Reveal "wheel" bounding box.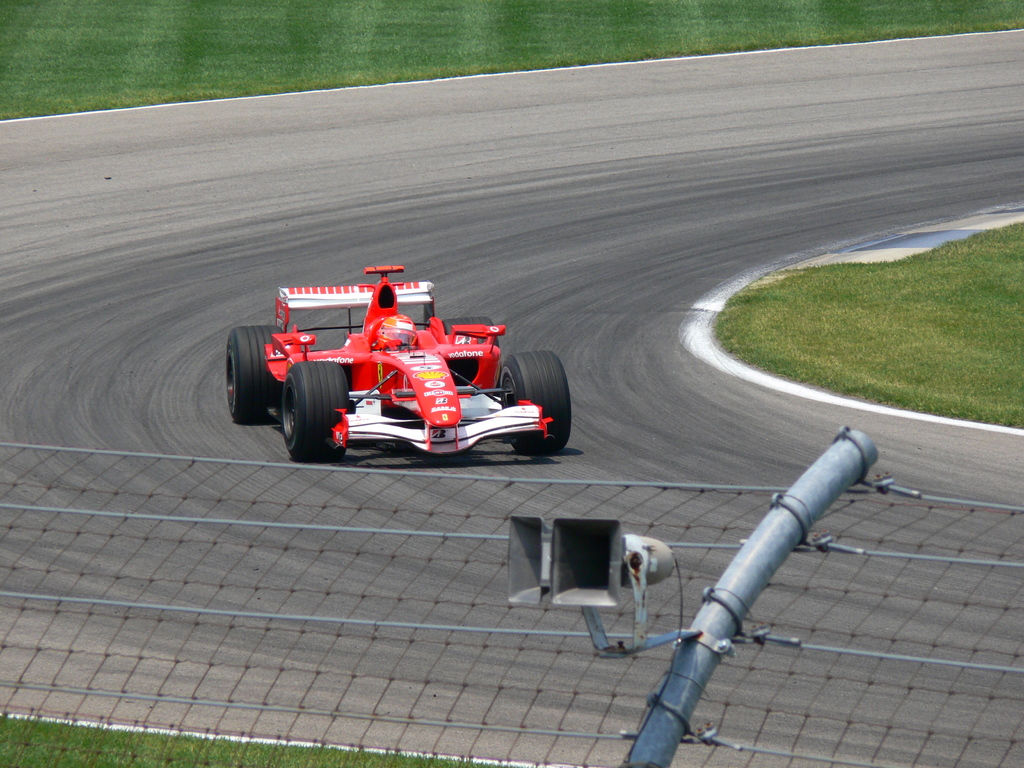
Revealed: box(273, 358, 339, 461).
